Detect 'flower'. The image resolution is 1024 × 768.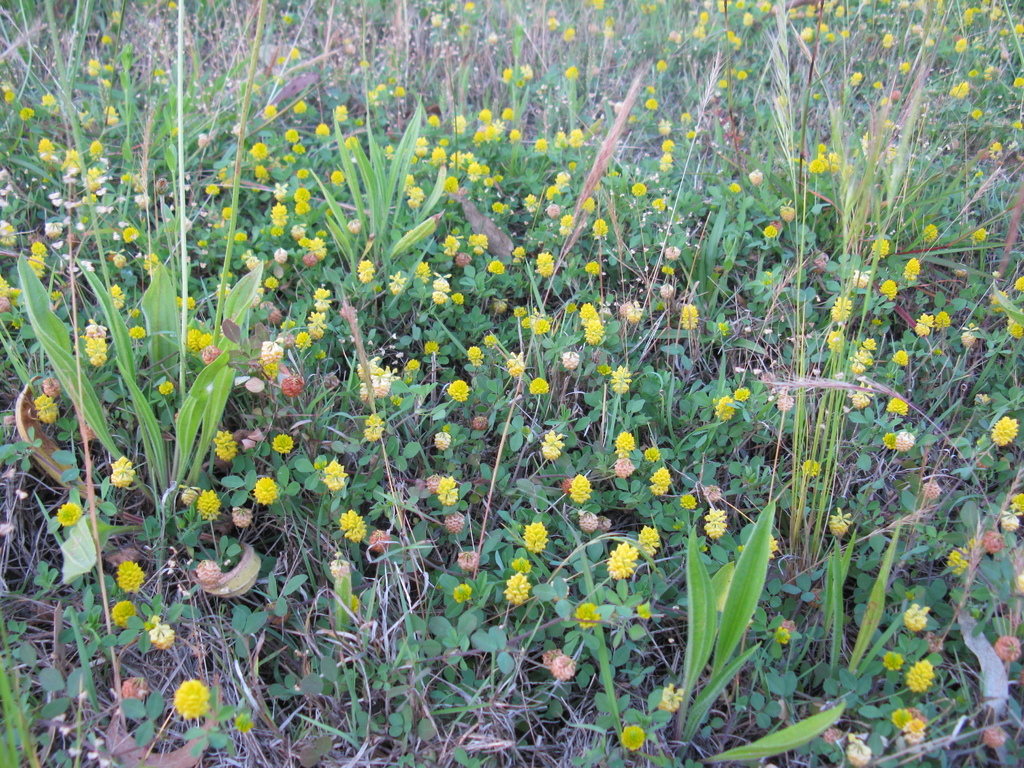
1002, 516, 1020, 531.
